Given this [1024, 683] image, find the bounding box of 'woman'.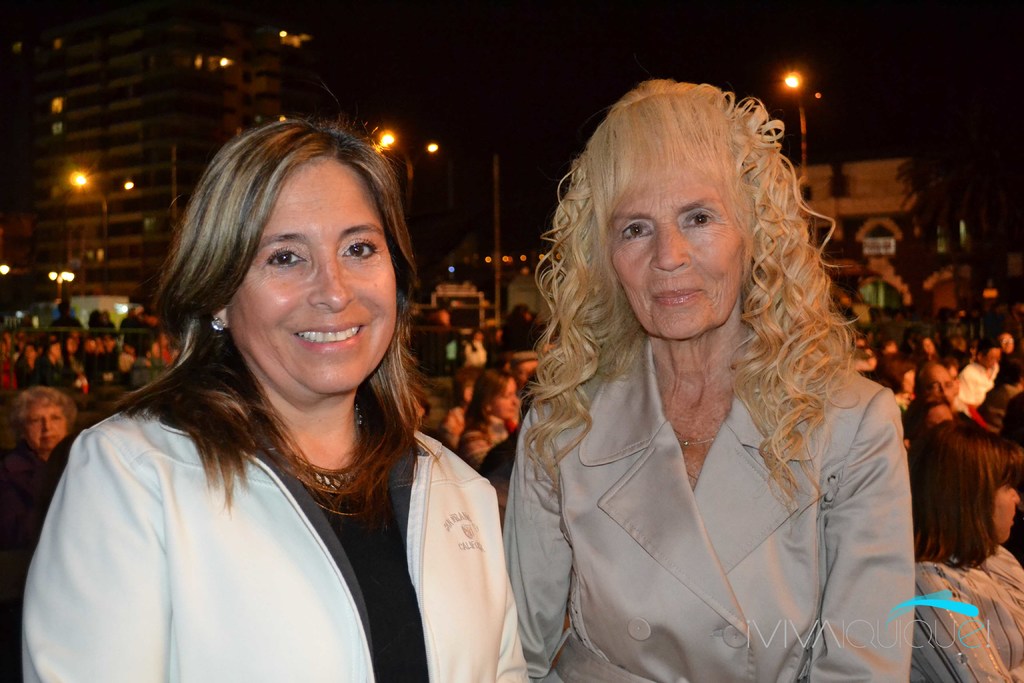
499, 74, 920, 682.
